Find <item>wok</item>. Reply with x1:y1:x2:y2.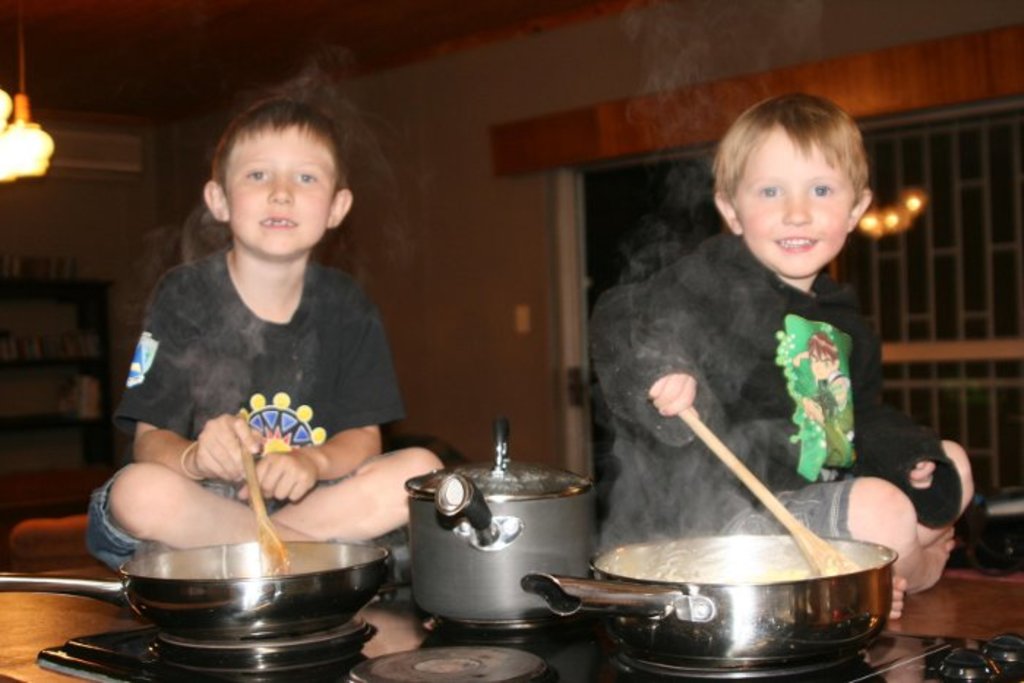
0:507:395:627.
